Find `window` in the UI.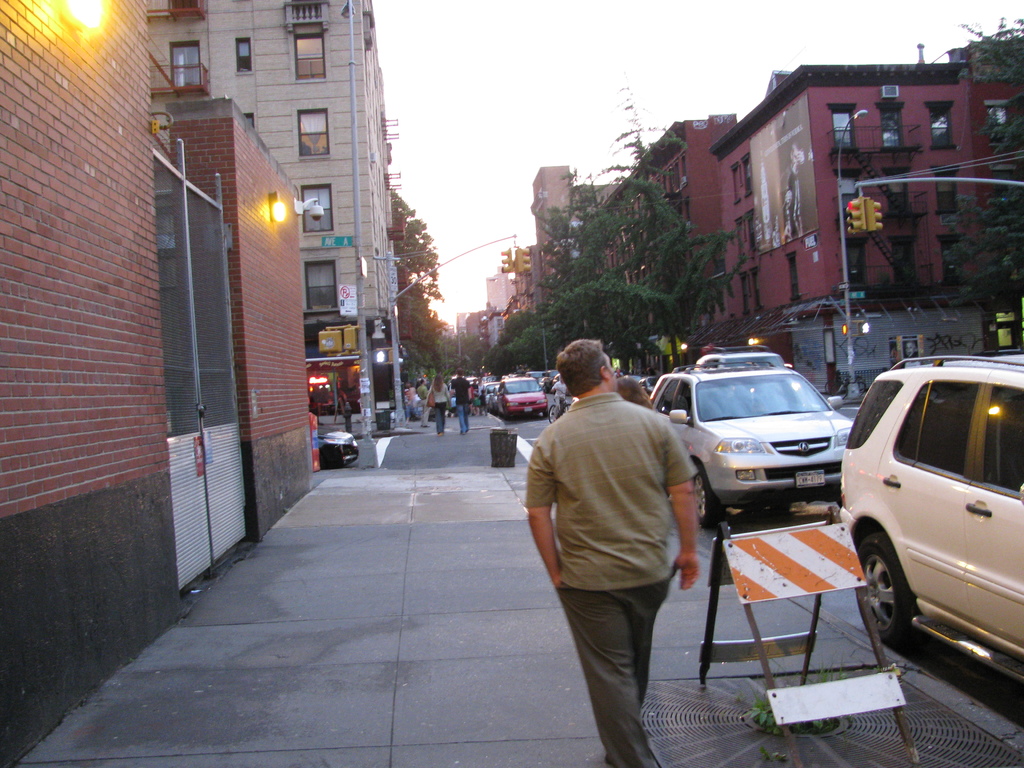
UI element at (x1=166, y1=42, x2=204, y2=95).
